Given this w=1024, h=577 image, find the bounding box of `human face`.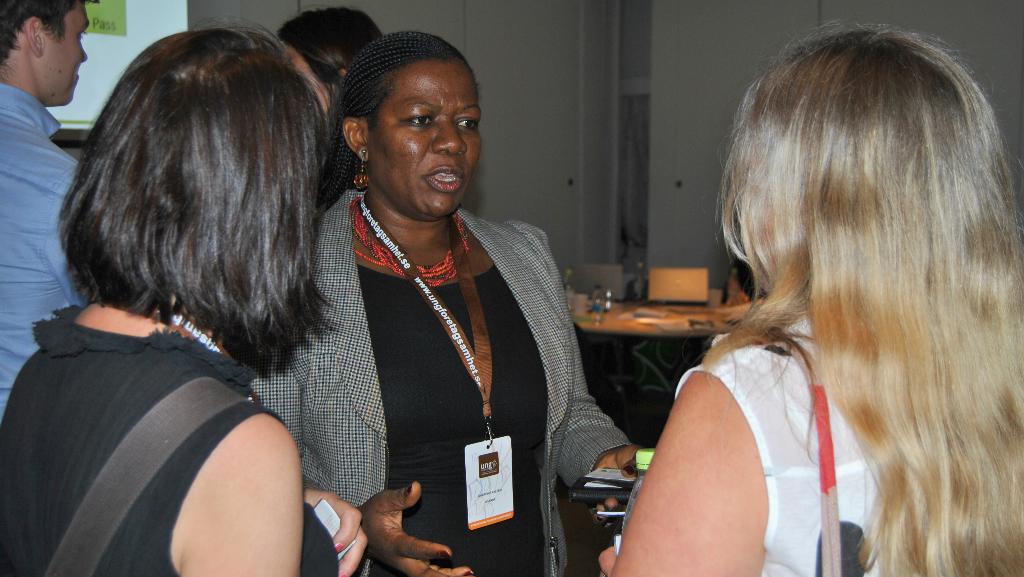
pyautogui.locateOnScreen(45, 3, 89, 102).
